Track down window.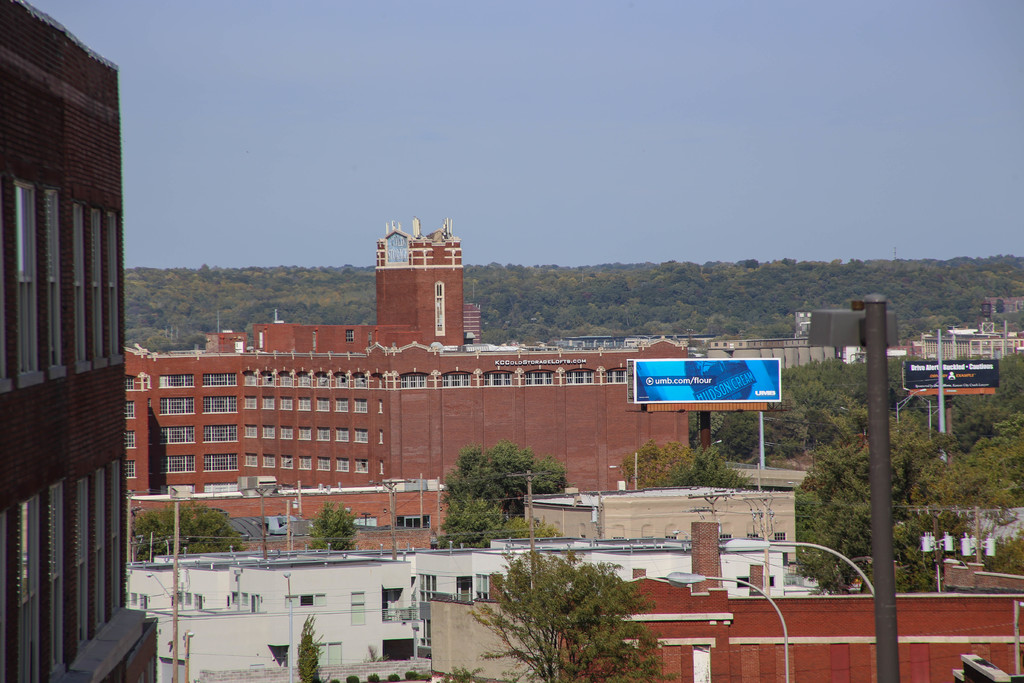
Tracked to {"left": 308, "top": 593, "right": 328, "bottom": 604}.
